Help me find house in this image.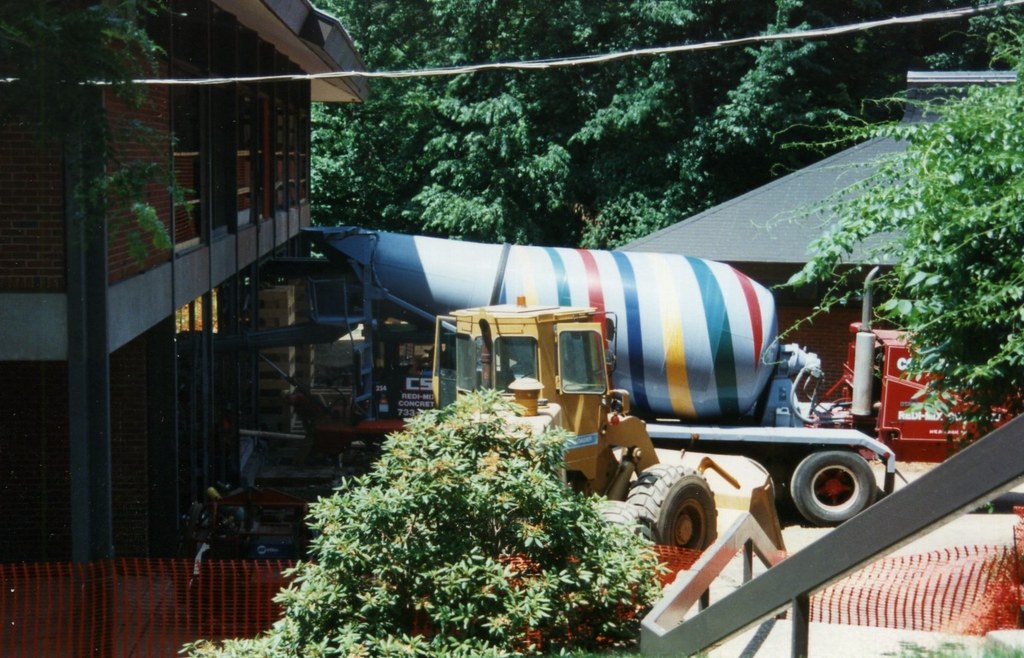
Found it: box(30, 20, 402, 474).
